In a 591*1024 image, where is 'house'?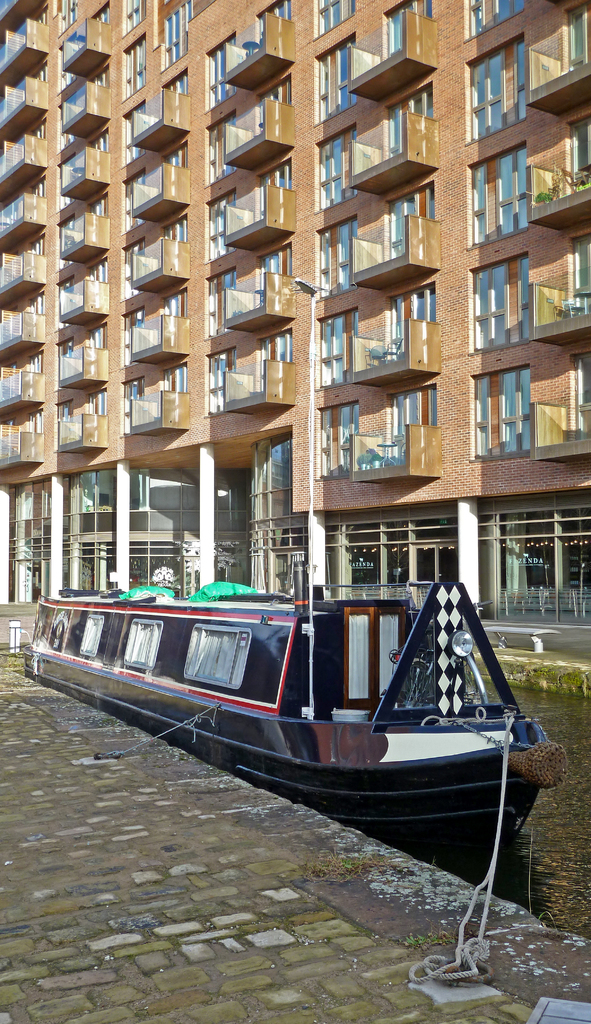
x1=0 y1=0 x2=590 y2=622.
